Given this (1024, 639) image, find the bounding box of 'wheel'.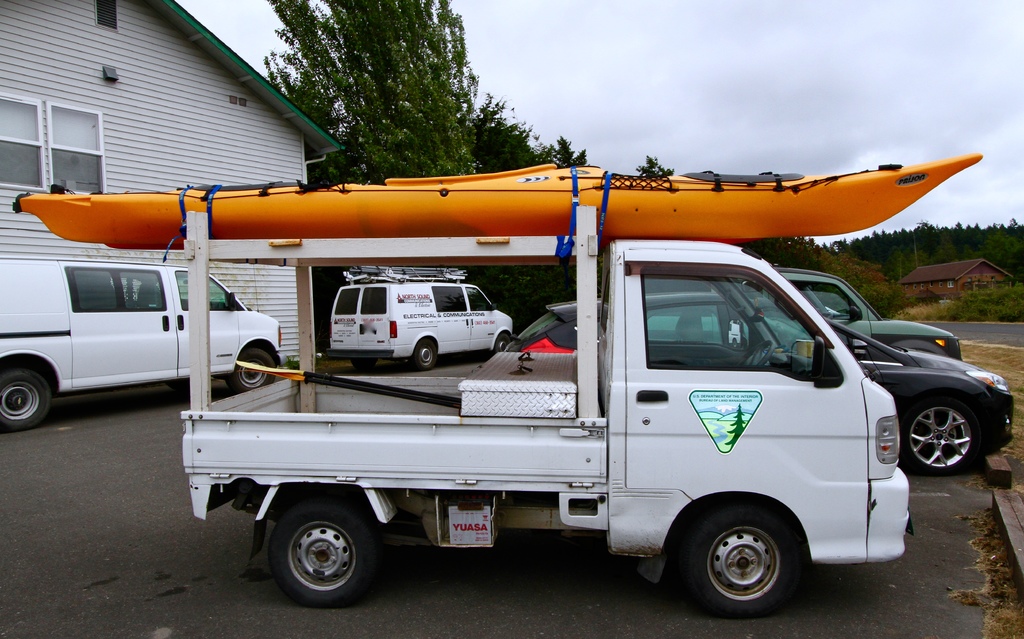
743:335:781:368.
